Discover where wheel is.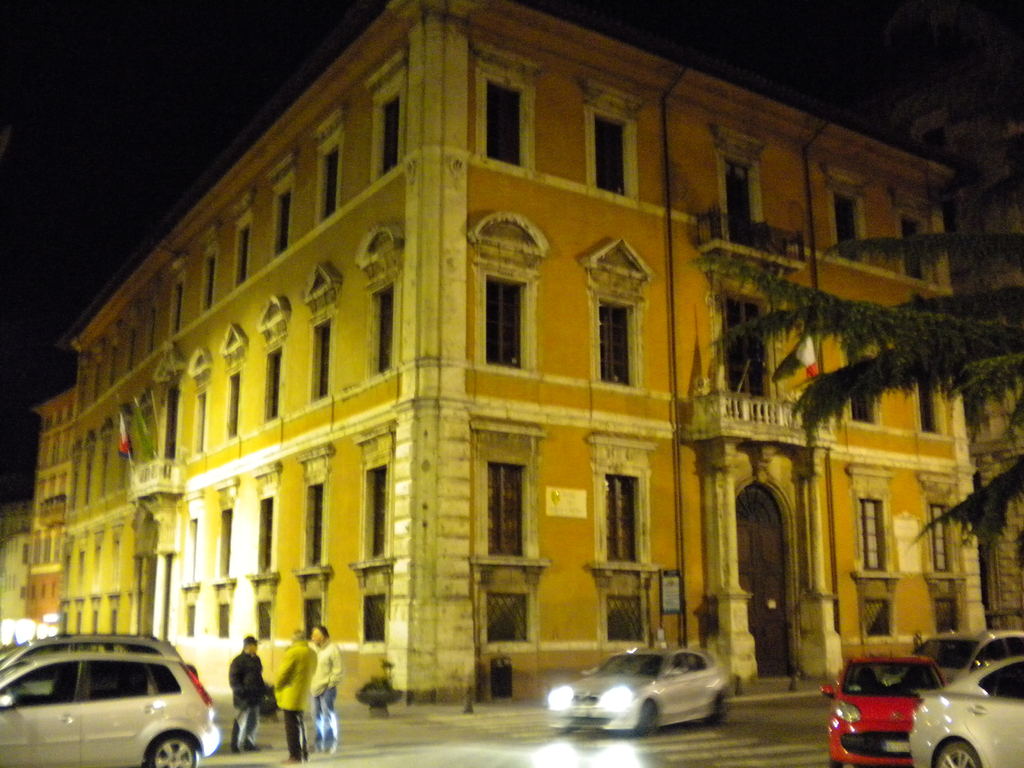
Discovered at bbox=(934, 744, 979, 767).
